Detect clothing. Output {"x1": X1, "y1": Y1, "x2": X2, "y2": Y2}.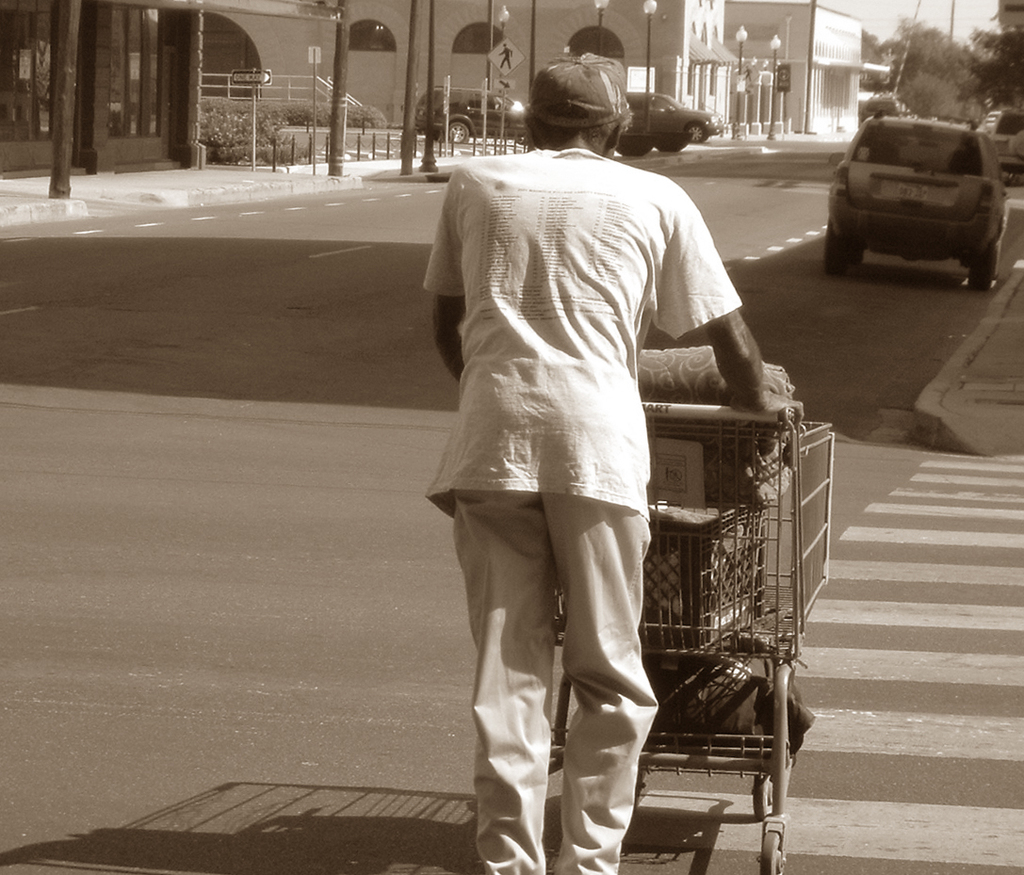
{"x1": 432, "y1": 184, "x2": 707, "y2": 839}.
